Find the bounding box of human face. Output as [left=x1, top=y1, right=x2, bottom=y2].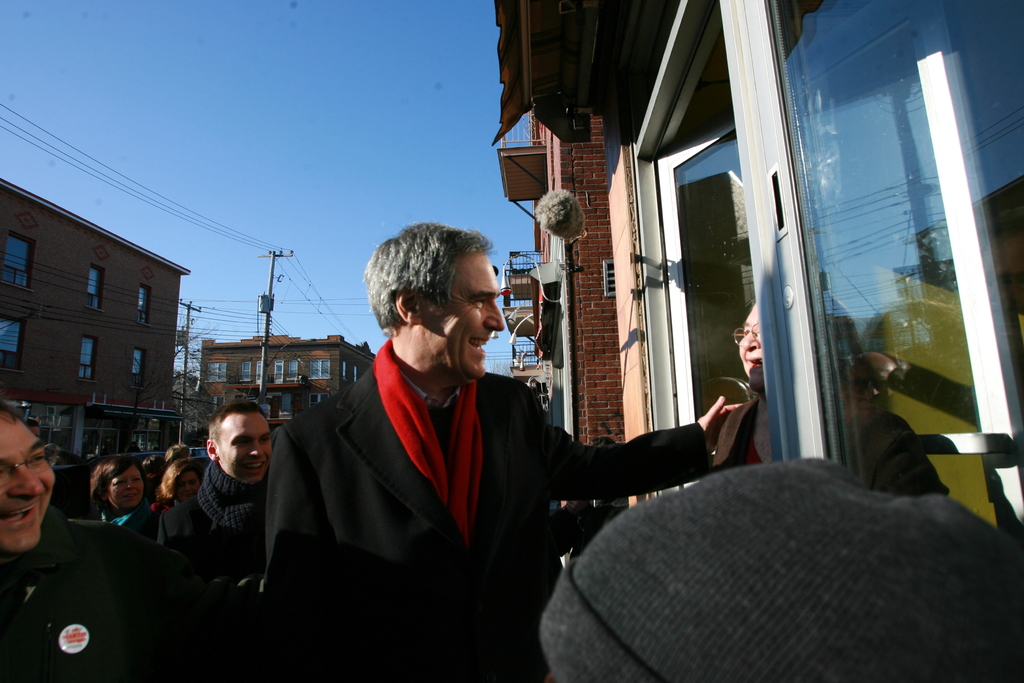
[left=0, top=418, right=58, bottom=548].
